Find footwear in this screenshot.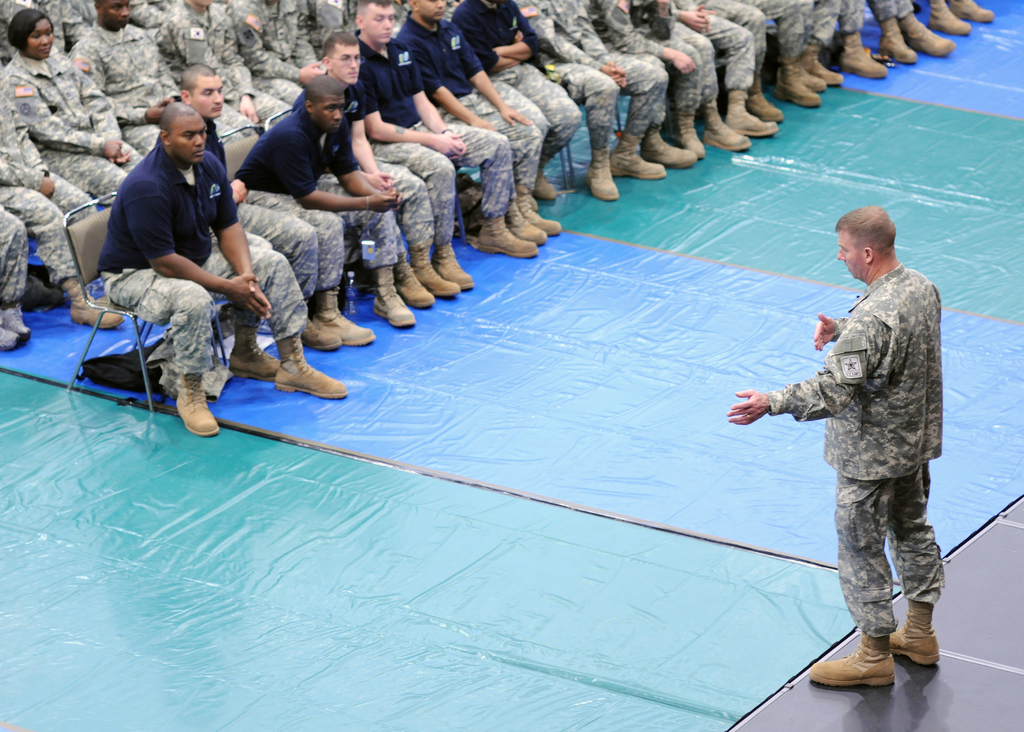
The bounding box for footwear is bbox=[829, 637, 933, 702].
